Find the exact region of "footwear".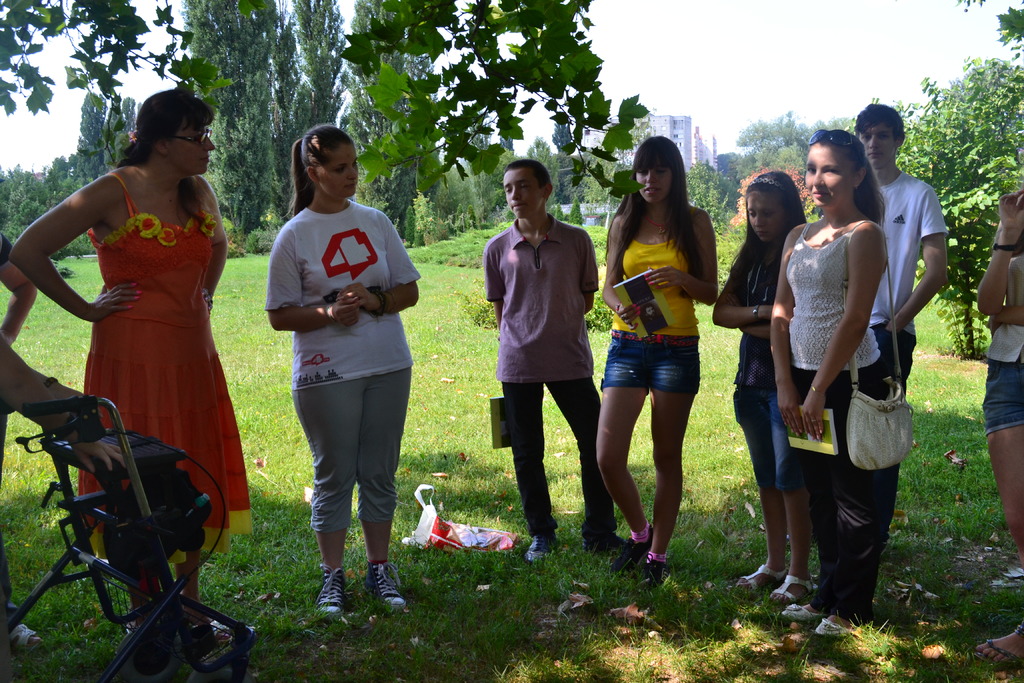
Exact region: bbox=[730, 564, 783, 598].
